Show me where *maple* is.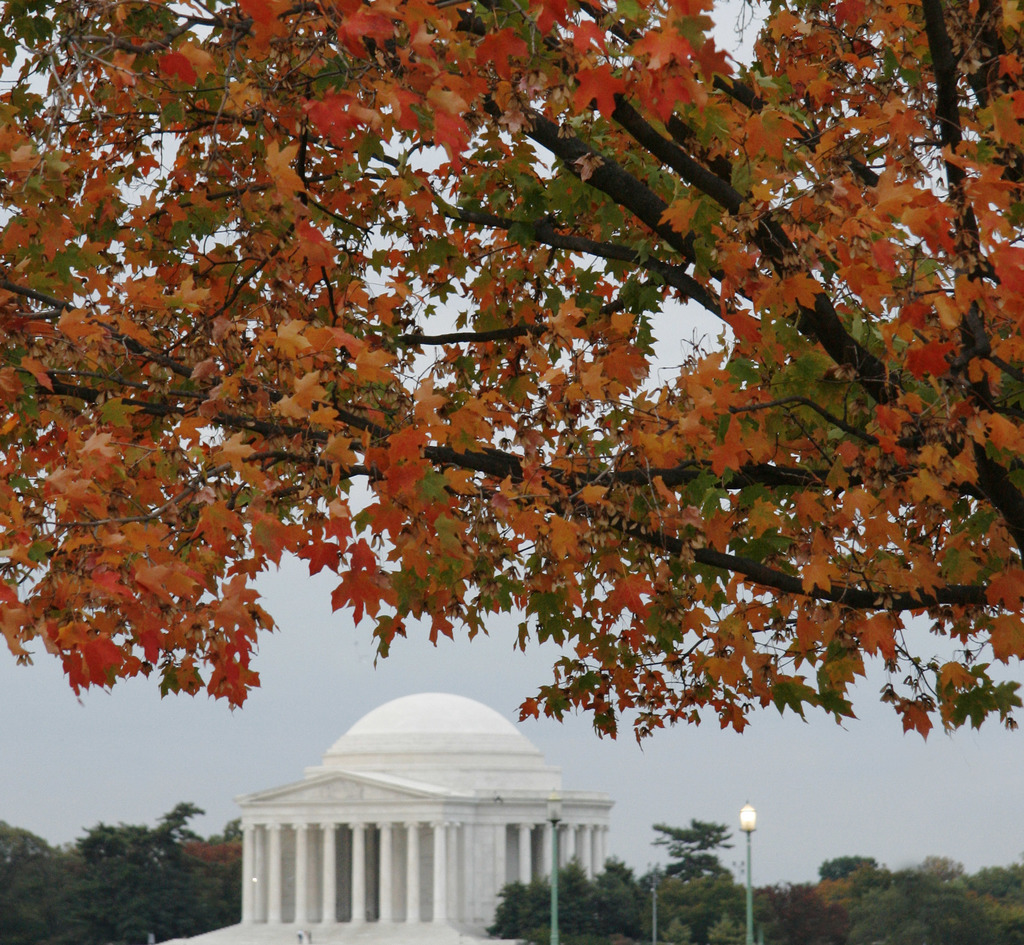
*maple* is at l=0, t=5, r=1022, b=743.
